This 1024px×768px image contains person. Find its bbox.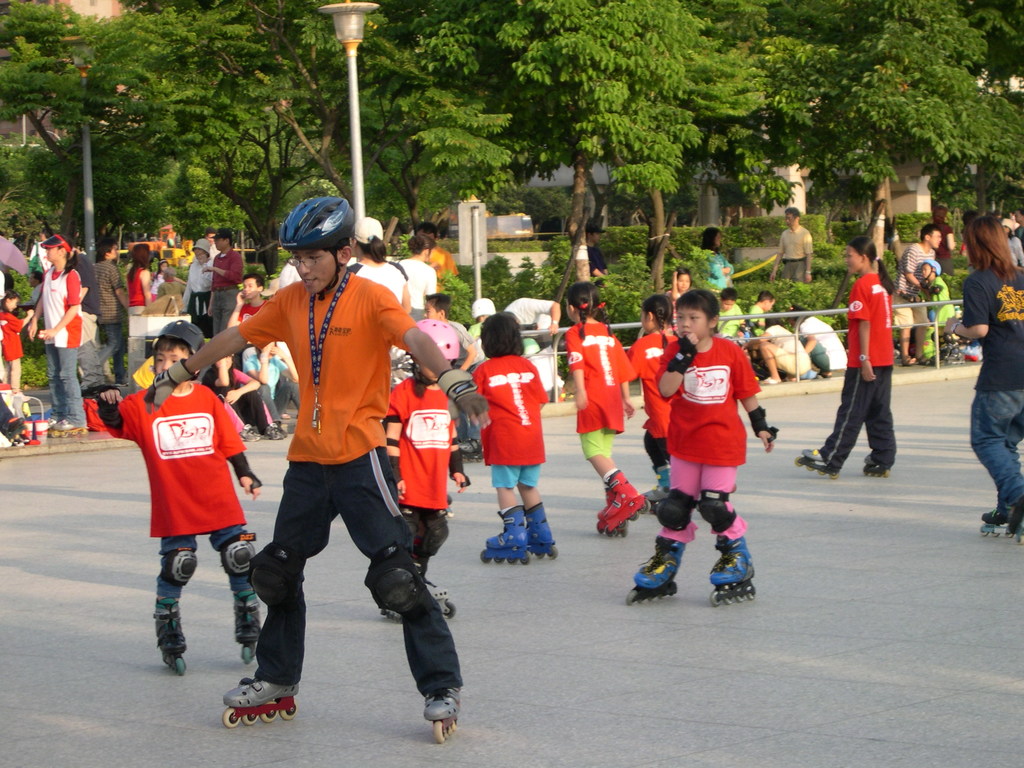
bbox(97, 319, 258, 671).
